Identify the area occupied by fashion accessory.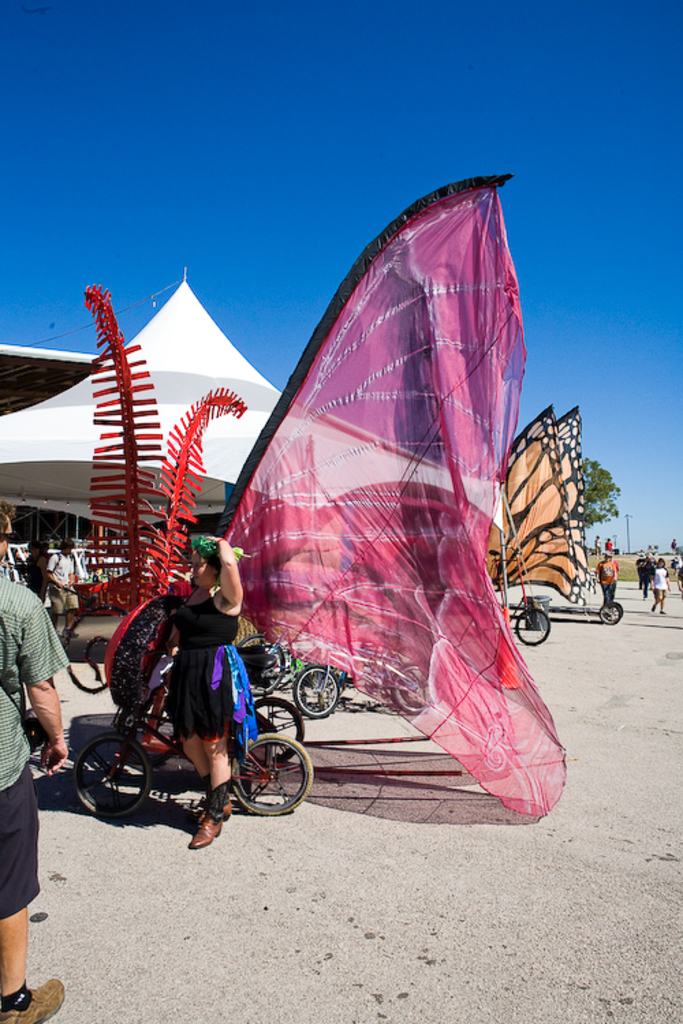
Area: select_region(202, 774, 229, 819).
